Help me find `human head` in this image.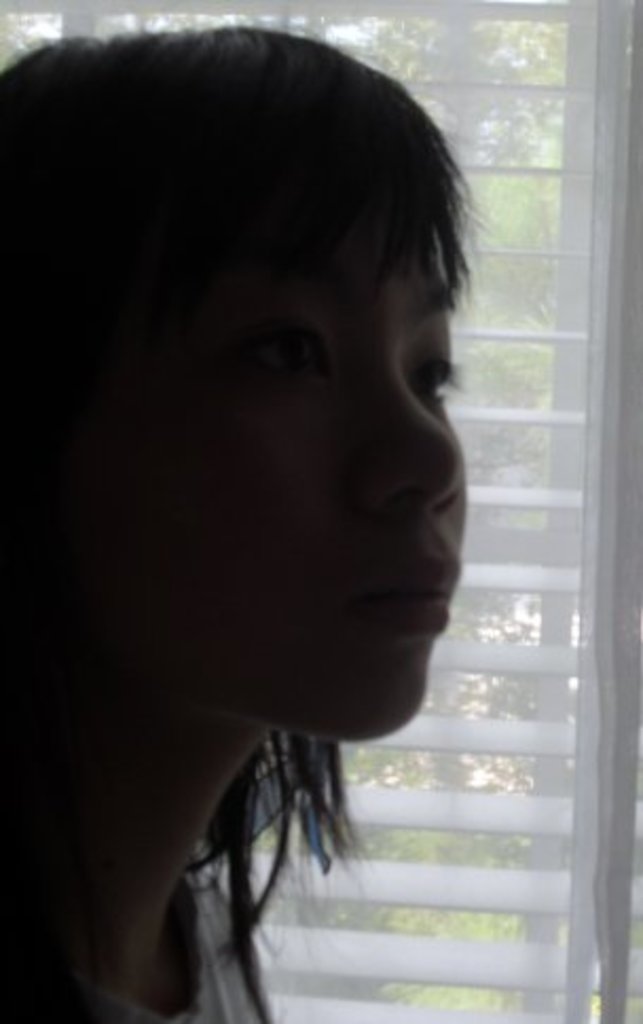
Found it: 40,2,451,855.
